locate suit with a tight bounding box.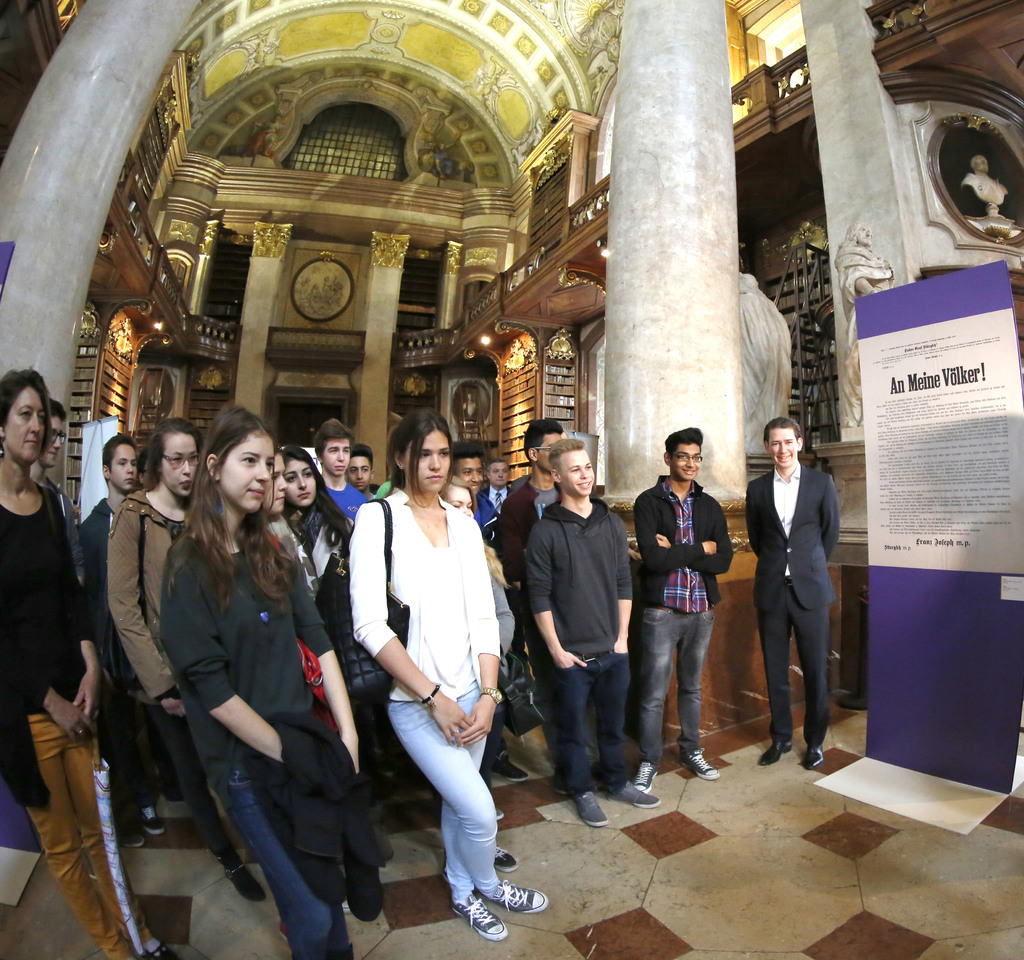
box=[483, 487, 518, 510].
